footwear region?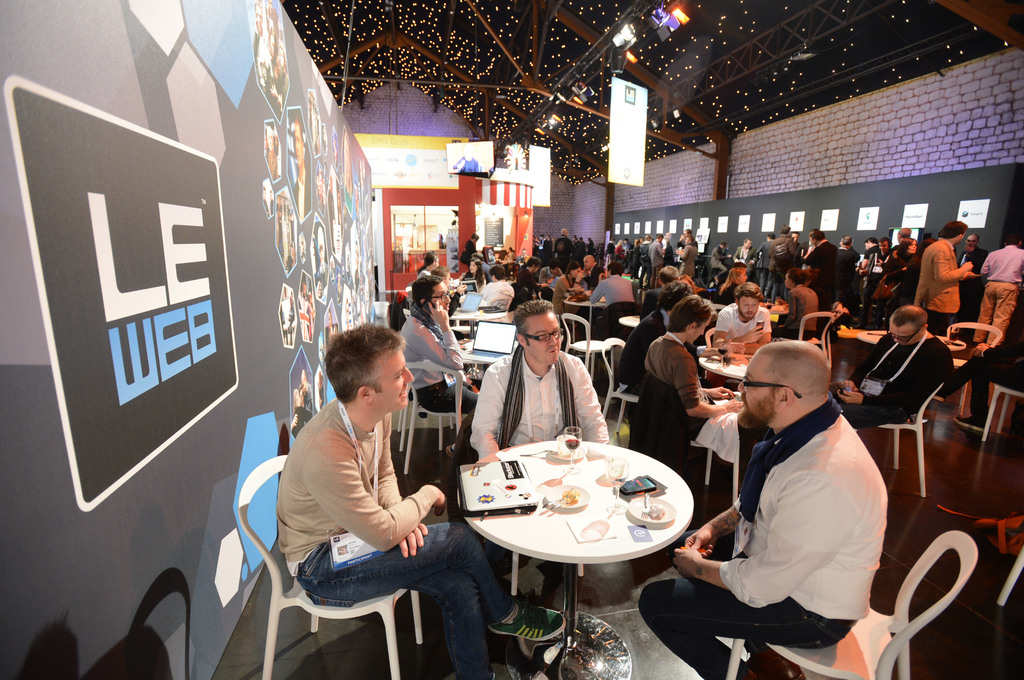
l=953, t=415, r=989, b=433
